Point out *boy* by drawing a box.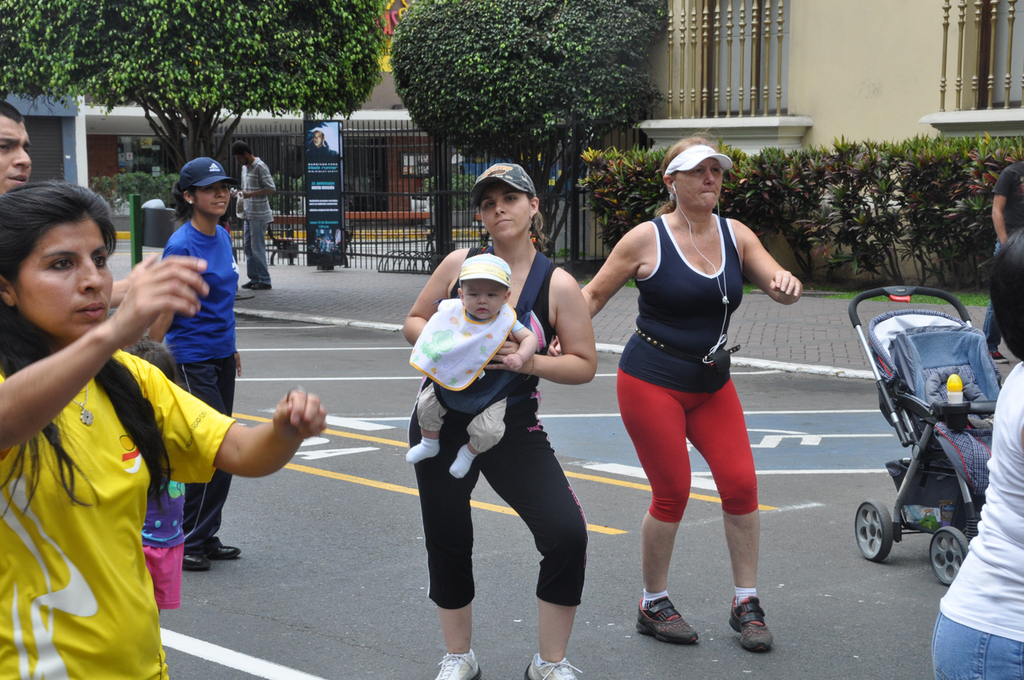
236,141,274,288.
